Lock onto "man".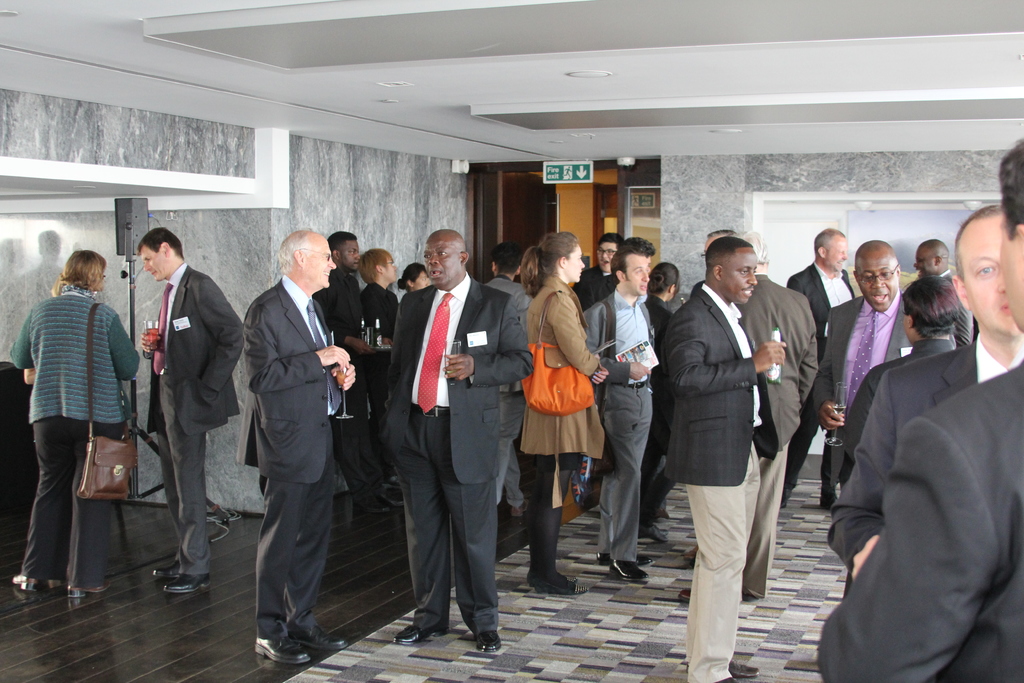
Locked: <bbox>240, 228, 358, 665</bbox>.
